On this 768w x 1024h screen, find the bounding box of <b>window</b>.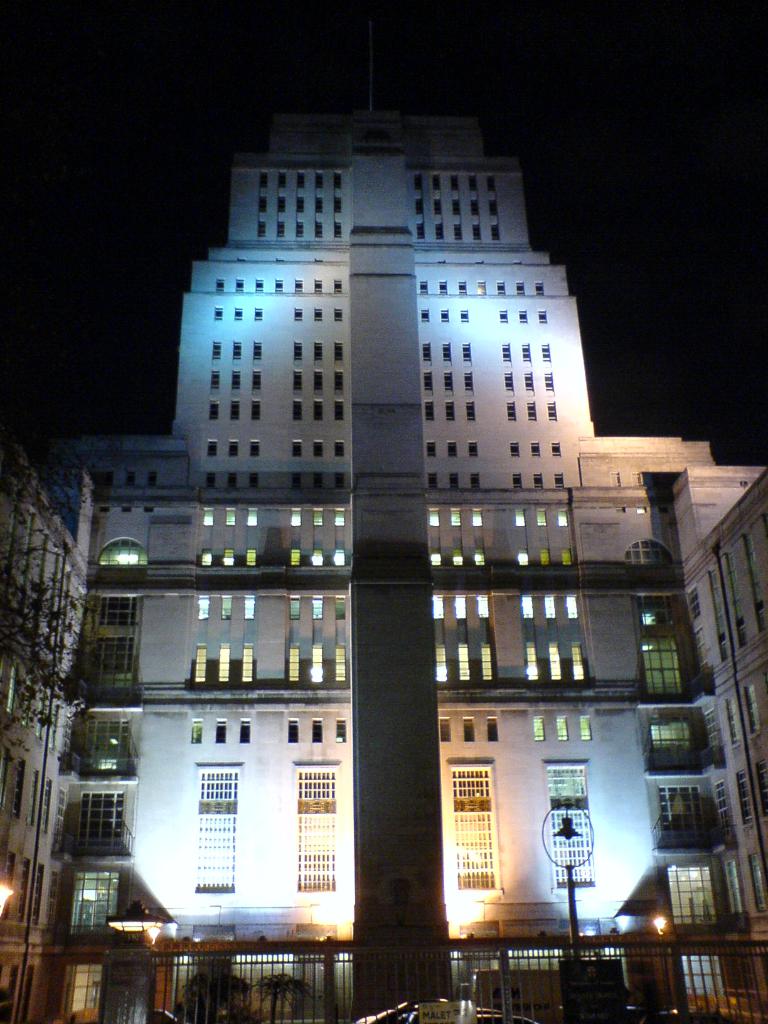
Bounding box: 284:718:300:743.
